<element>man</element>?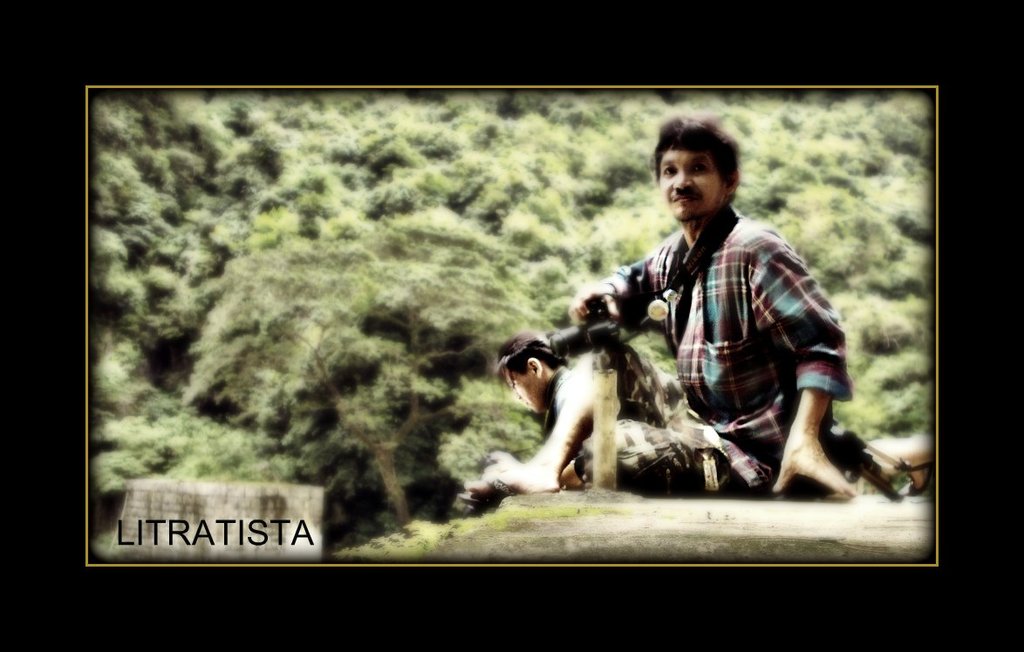
x1=541 y1=134 x2=840 y2=491
